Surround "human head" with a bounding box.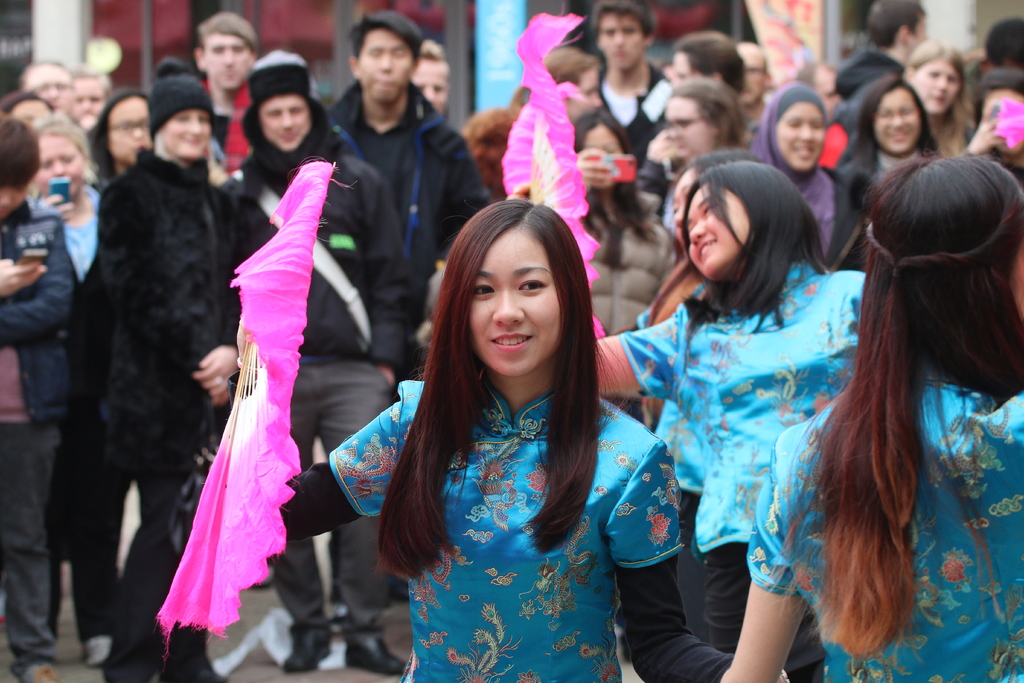
x1=421 y1=201 x2=594 y2=411.
